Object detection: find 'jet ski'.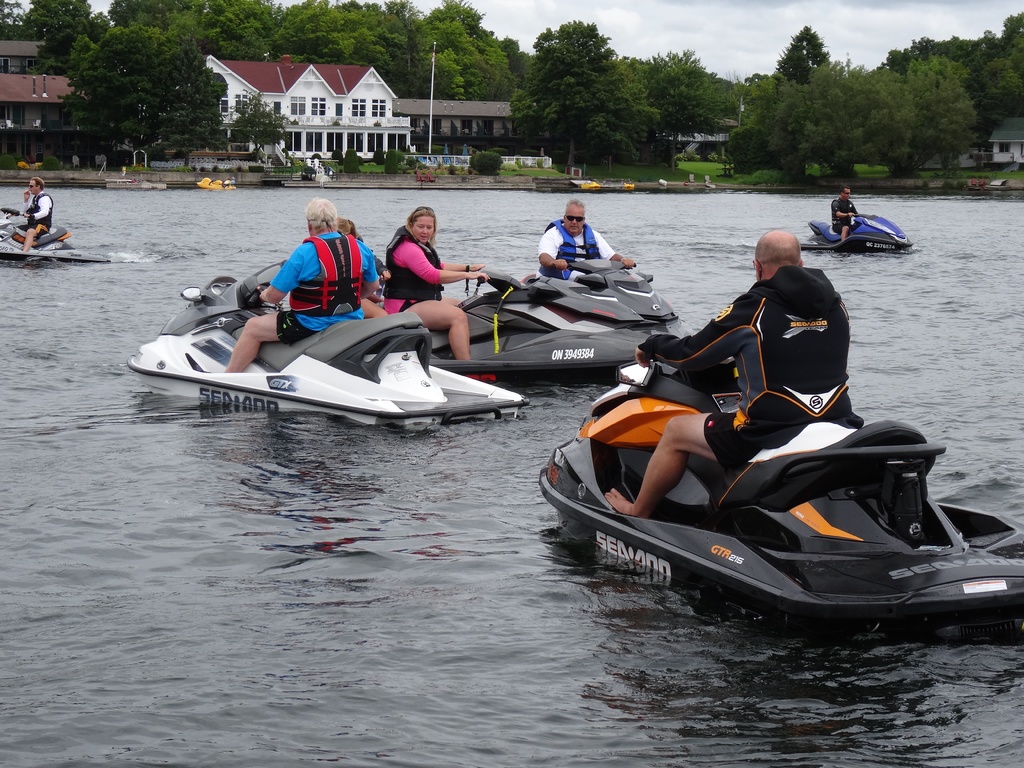
locate(538, 357, 1023, 635).
